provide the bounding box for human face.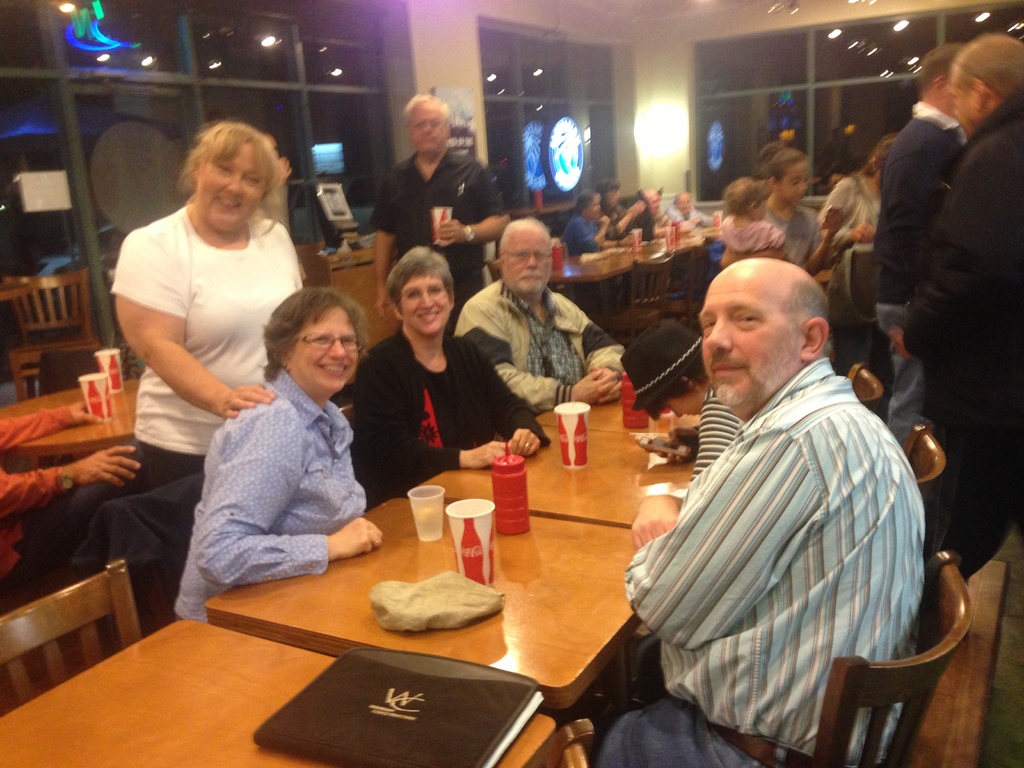
detection(202, 140, 257, 230).
